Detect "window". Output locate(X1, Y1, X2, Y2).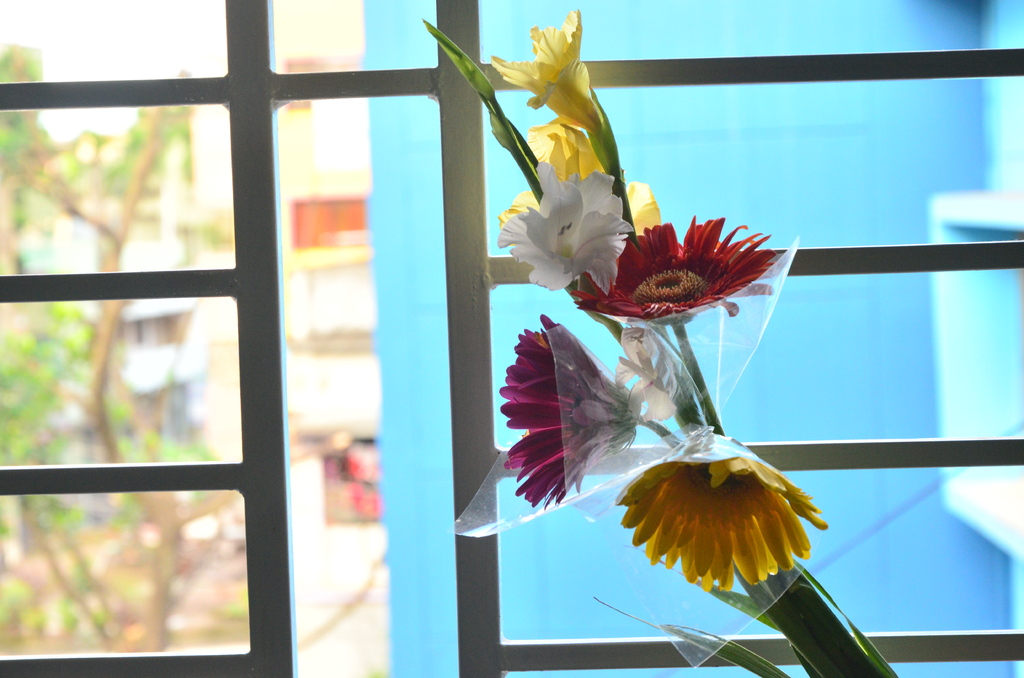
locate(0, 0, 1023, 677).
